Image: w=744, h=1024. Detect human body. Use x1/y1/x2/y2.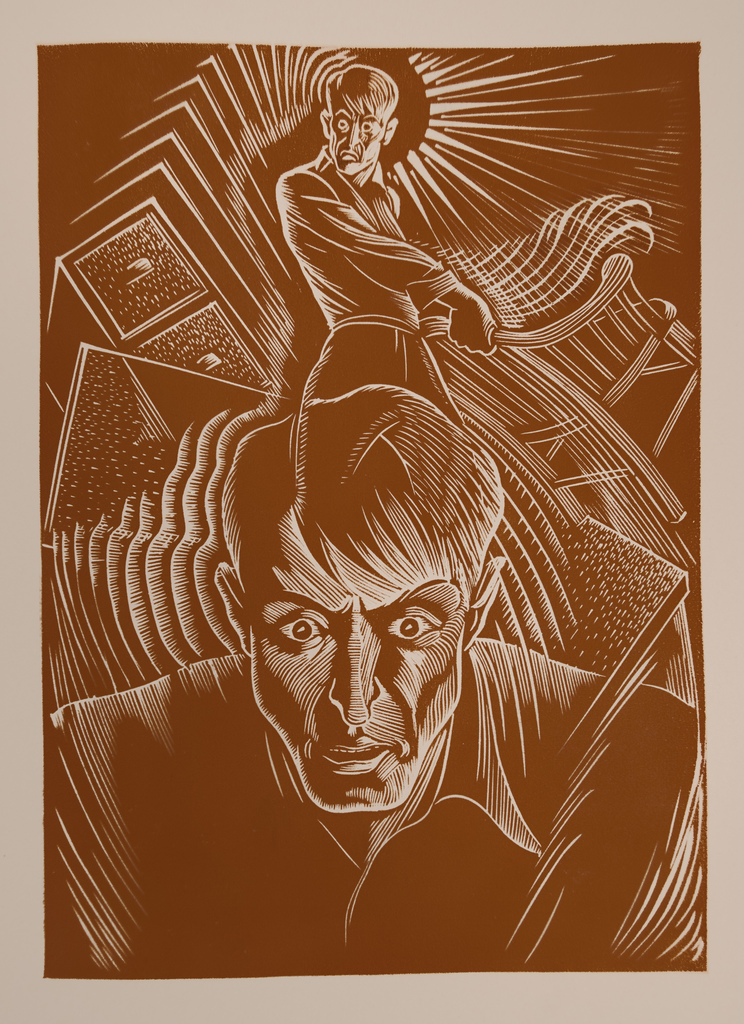
51/388/699/977.
